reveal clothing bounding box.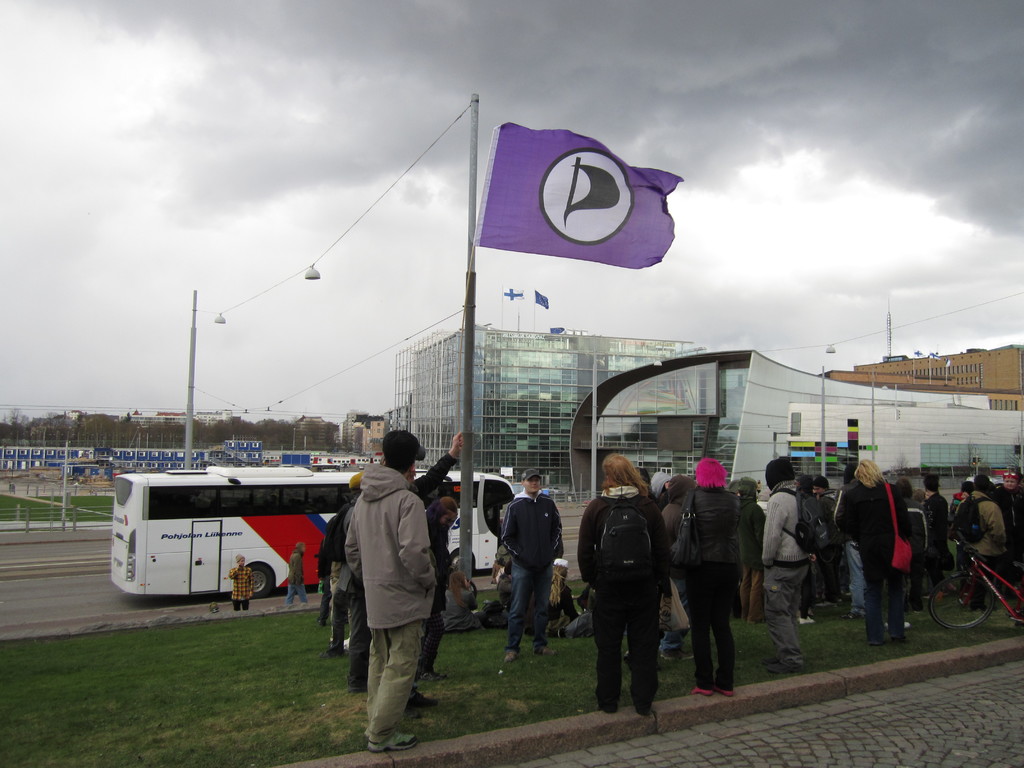
Revealed: select_region(662, 499, 738, 696).
